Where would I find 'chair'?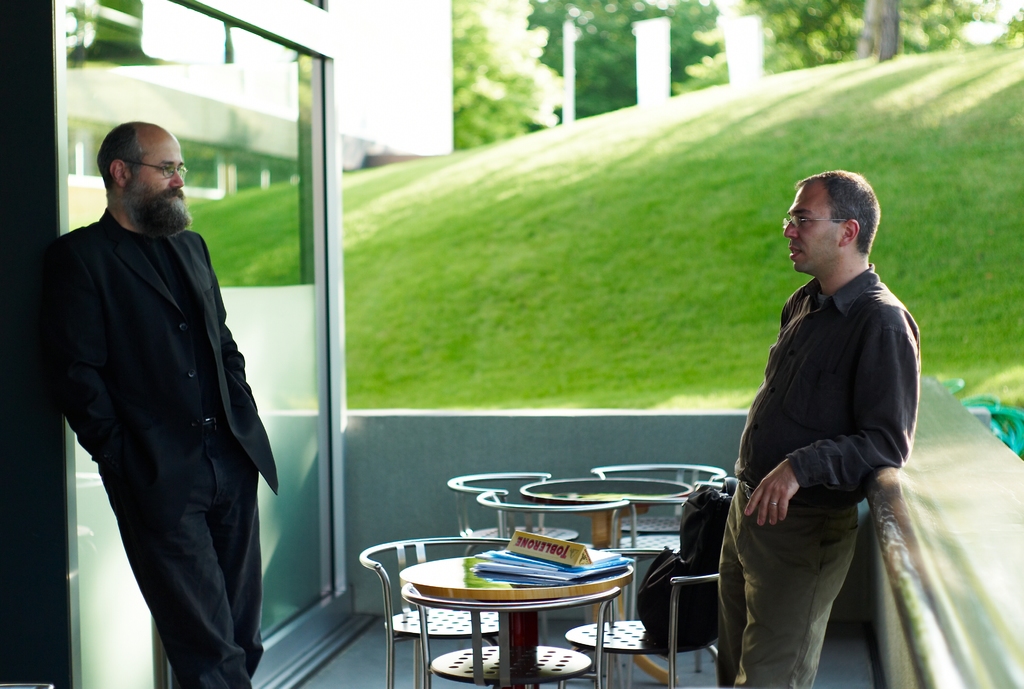
At (360, 534, 511, 688).
